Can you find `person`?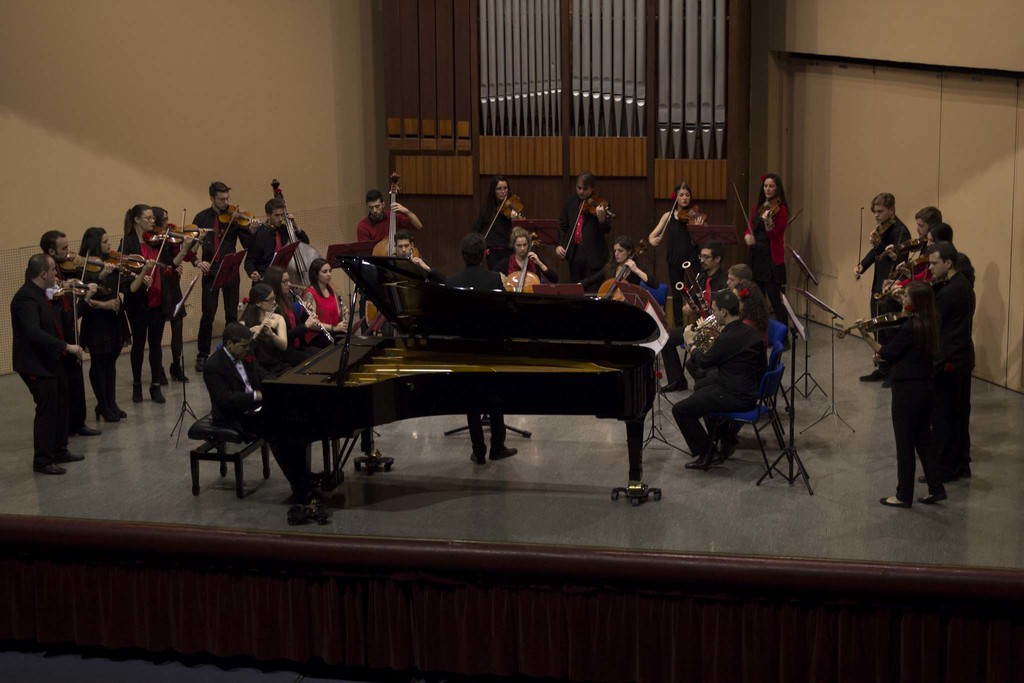
Yes, bounding box: [left=741, top=292, right=770, bottom=347].
